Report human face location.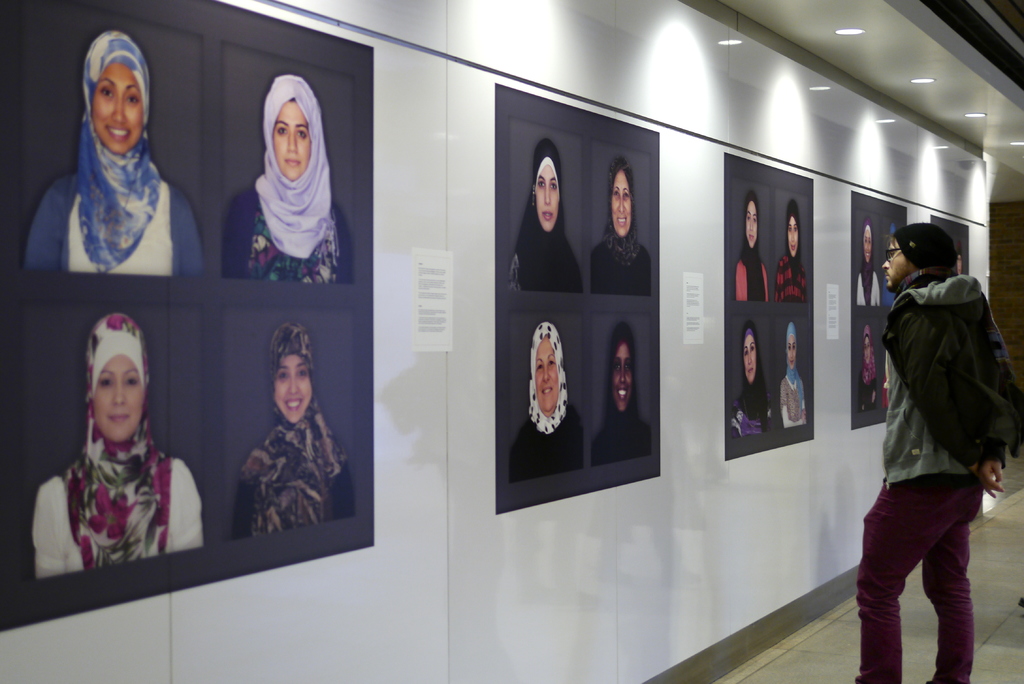
Report: bbox=(273, 355, 312, 420).
